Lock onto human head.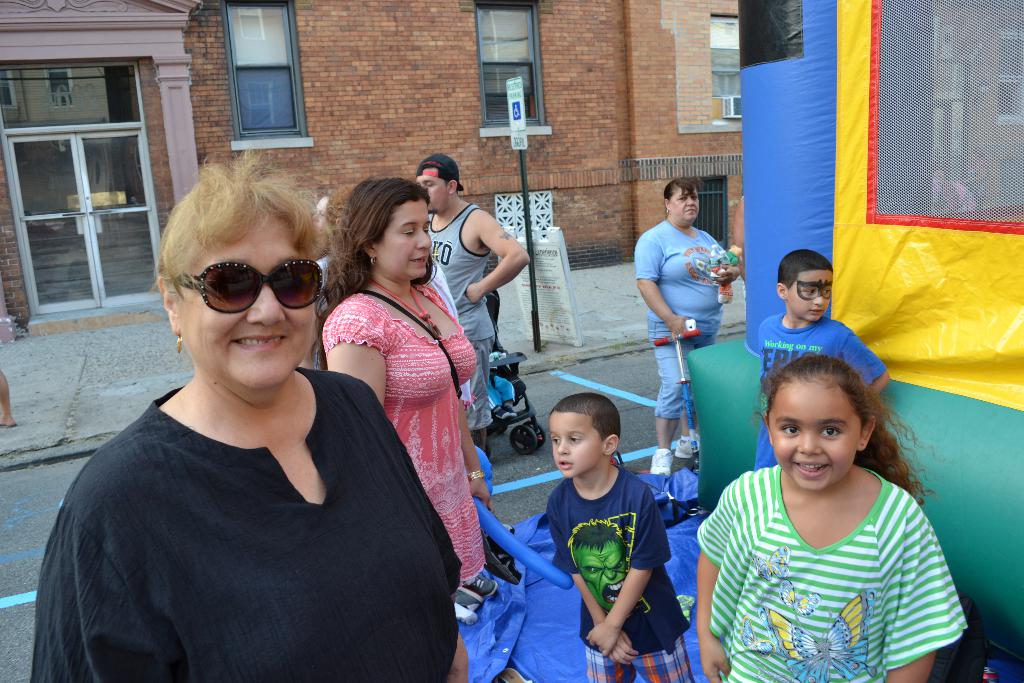
Locked: [left=764, top=354, right=879, bottom=493].
